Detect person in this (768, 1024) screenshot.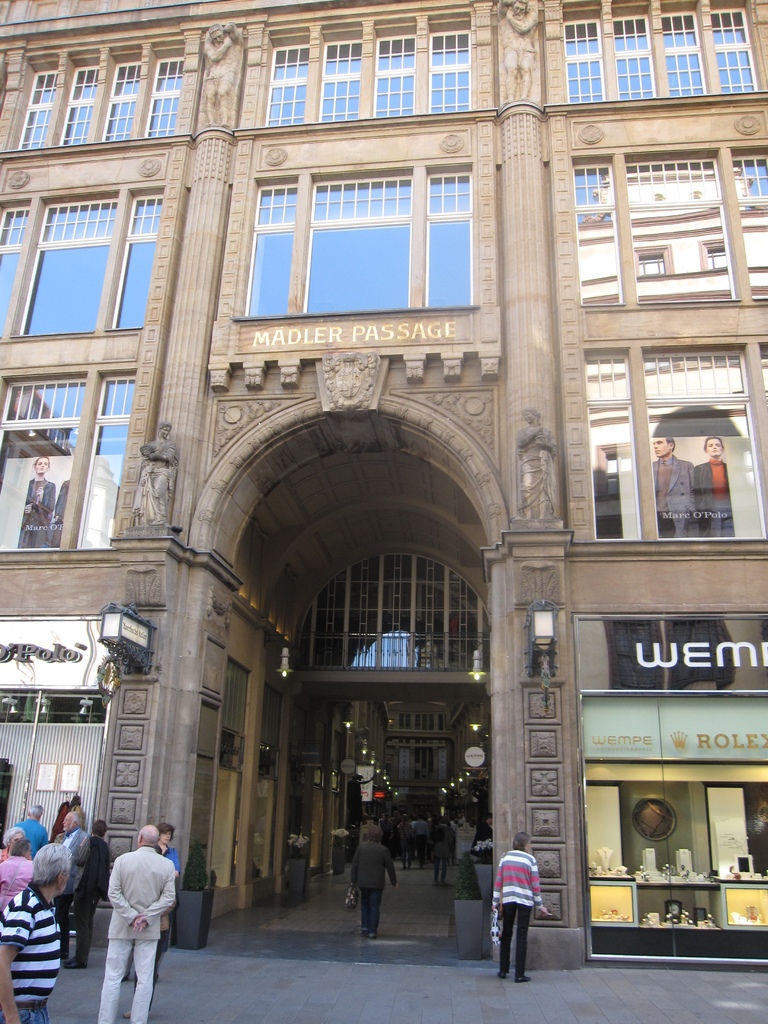
Detection: {"left": 349, "top": 829, "right": 400, "bottom": 936}.
